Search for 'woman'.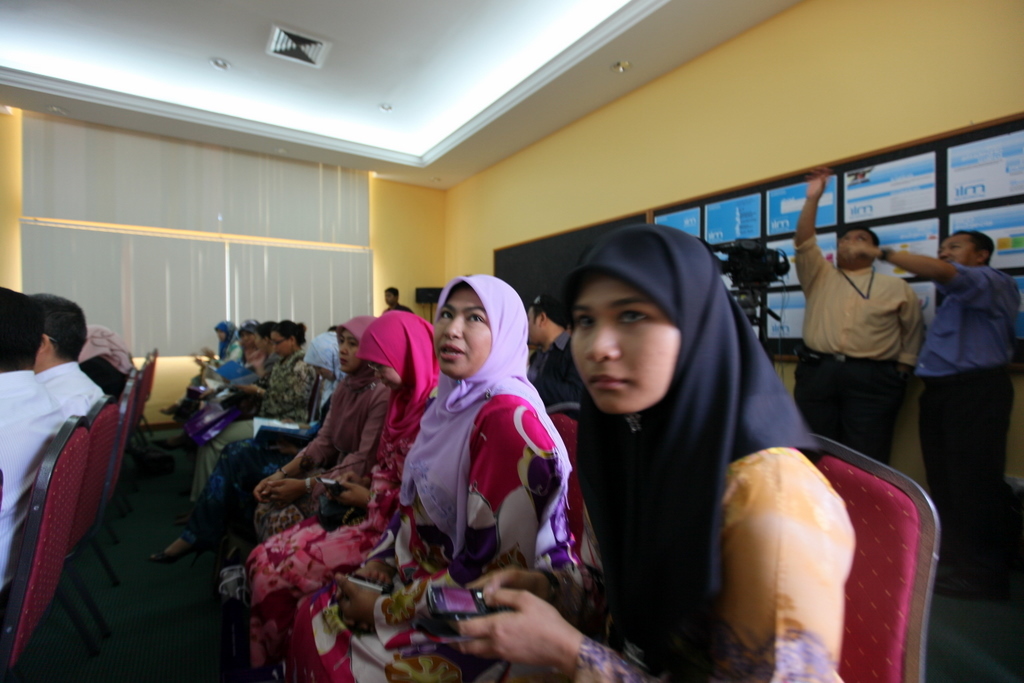
Found at bbox(535, 216, 841, 678).
